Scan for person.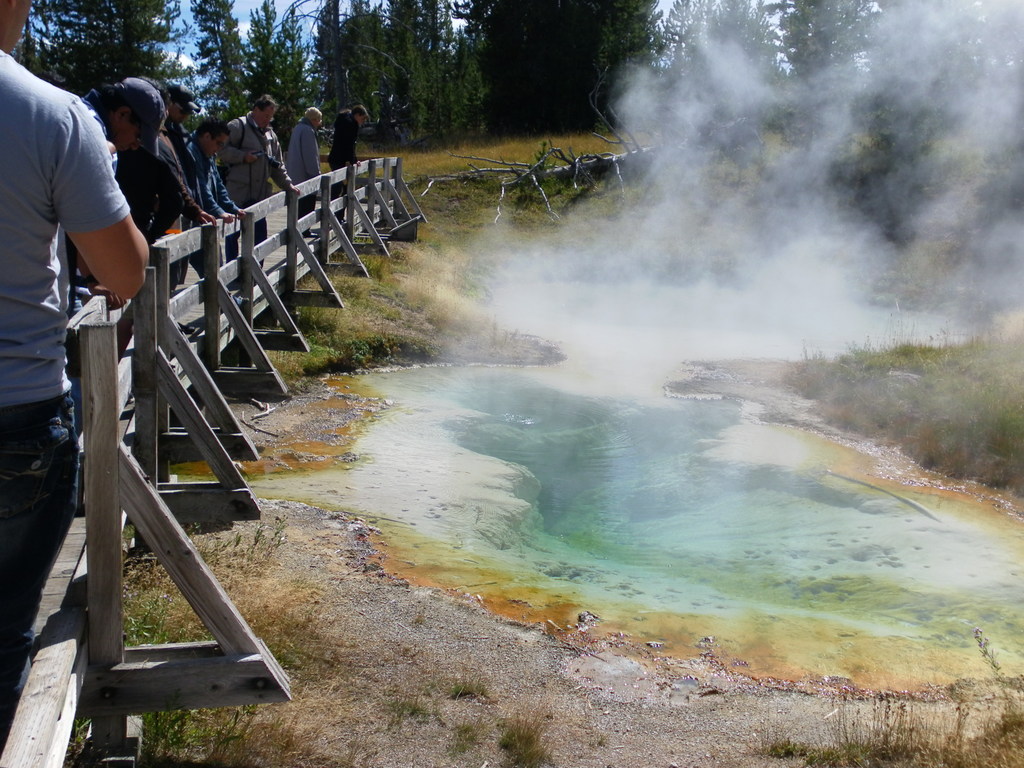
Scan result: crop(36, 36, 206, 646).
